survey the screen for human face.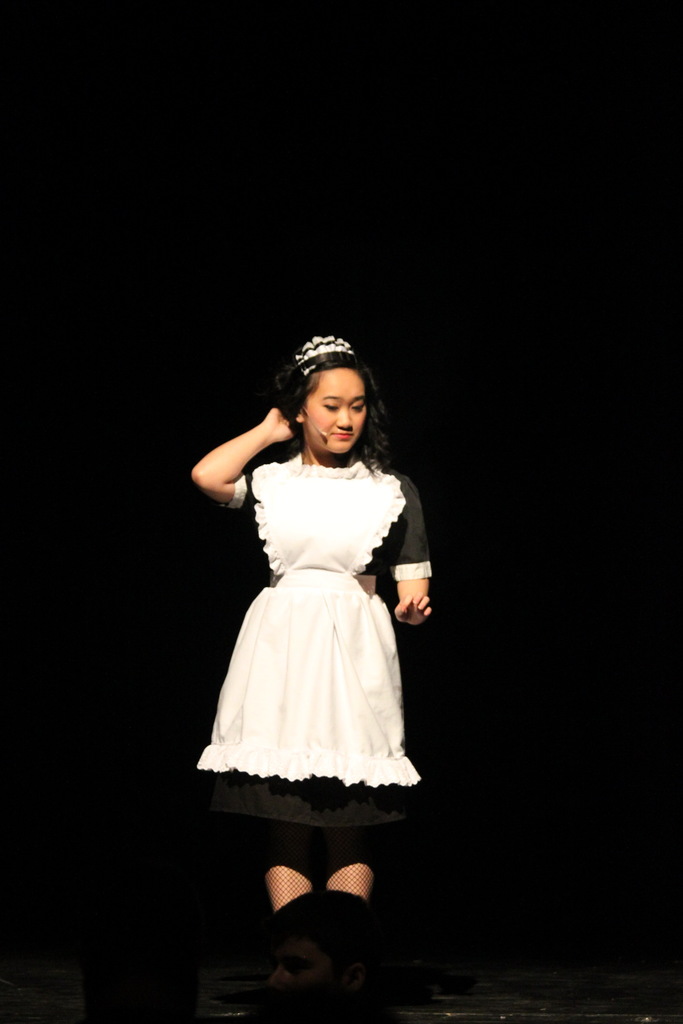
Survey found: x1=305 y1=369 x2=366 y2=451.
